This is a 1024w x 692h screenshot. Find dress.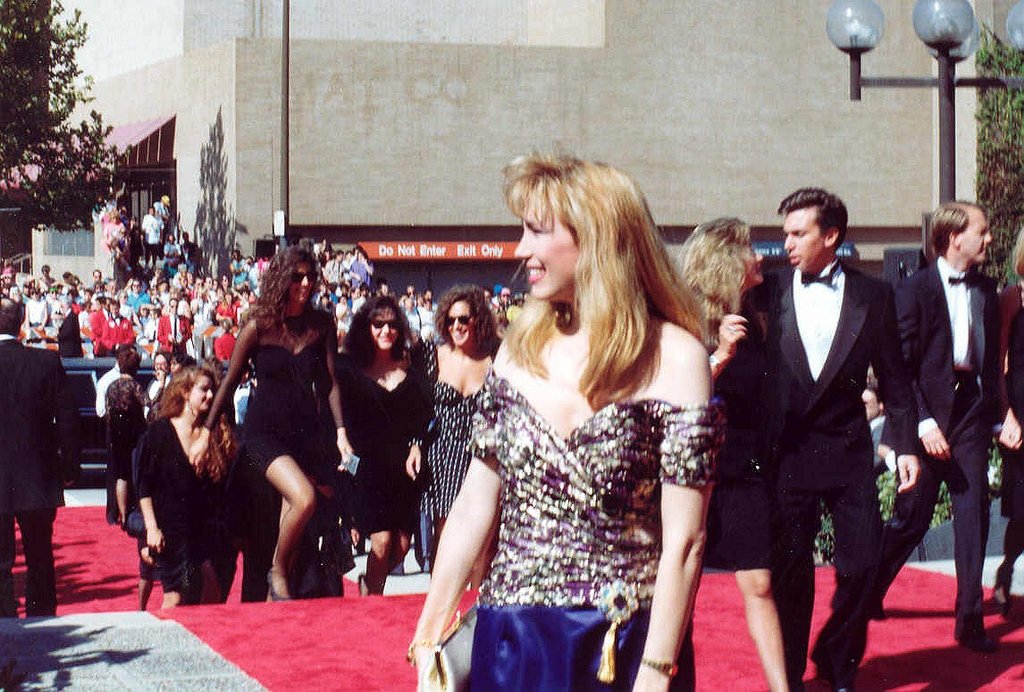
Bounding box: box(701, 300, 774, 573).
